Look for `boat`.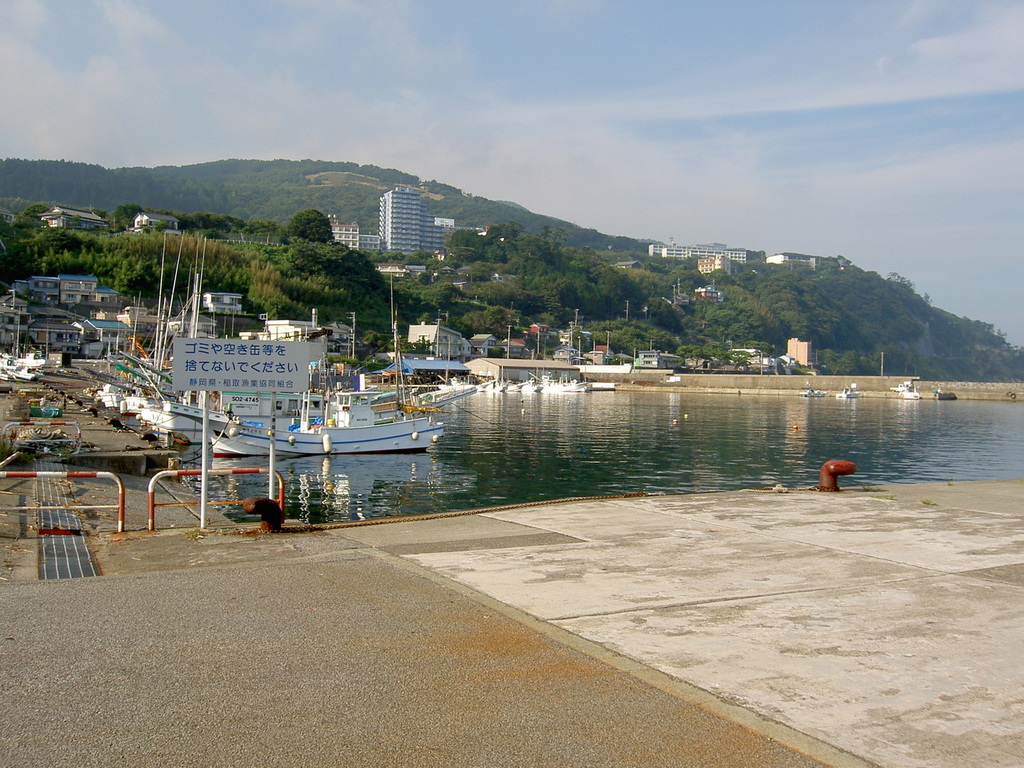
Found: 1 368 40 389.
